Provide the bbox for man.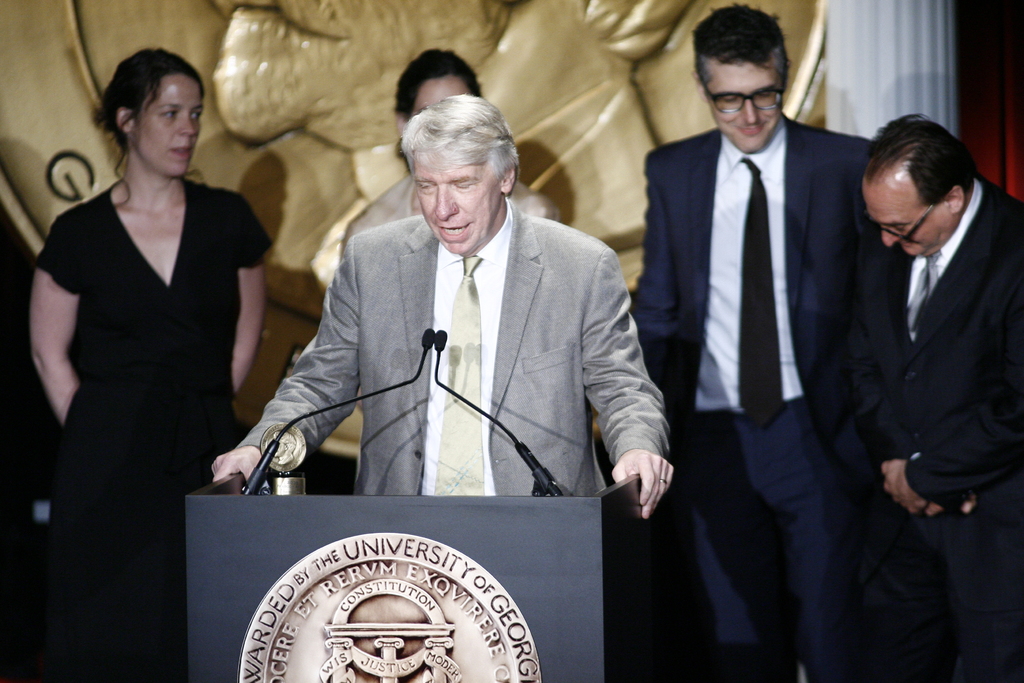
x1=202 y1=94 x2=664 y2=527.
